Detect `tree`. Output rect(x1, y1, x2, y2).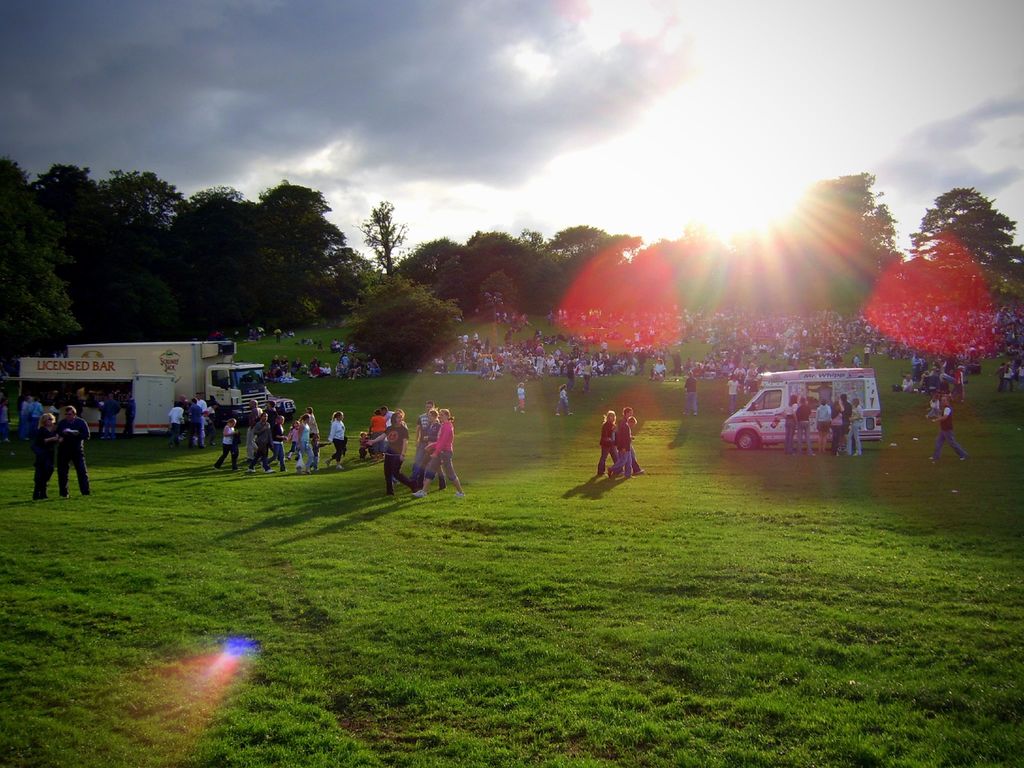
rect(354, 196, 407, 269).
